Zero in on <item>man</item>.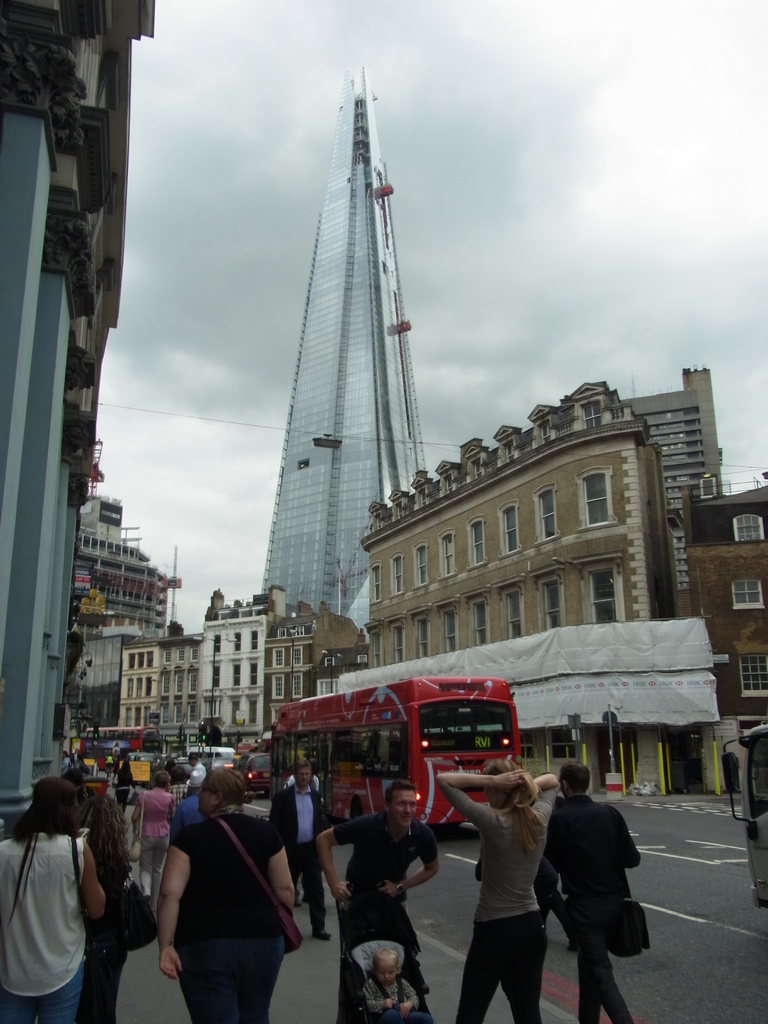
Zeroed in: bbox=(541, 757, 654, 1008).
